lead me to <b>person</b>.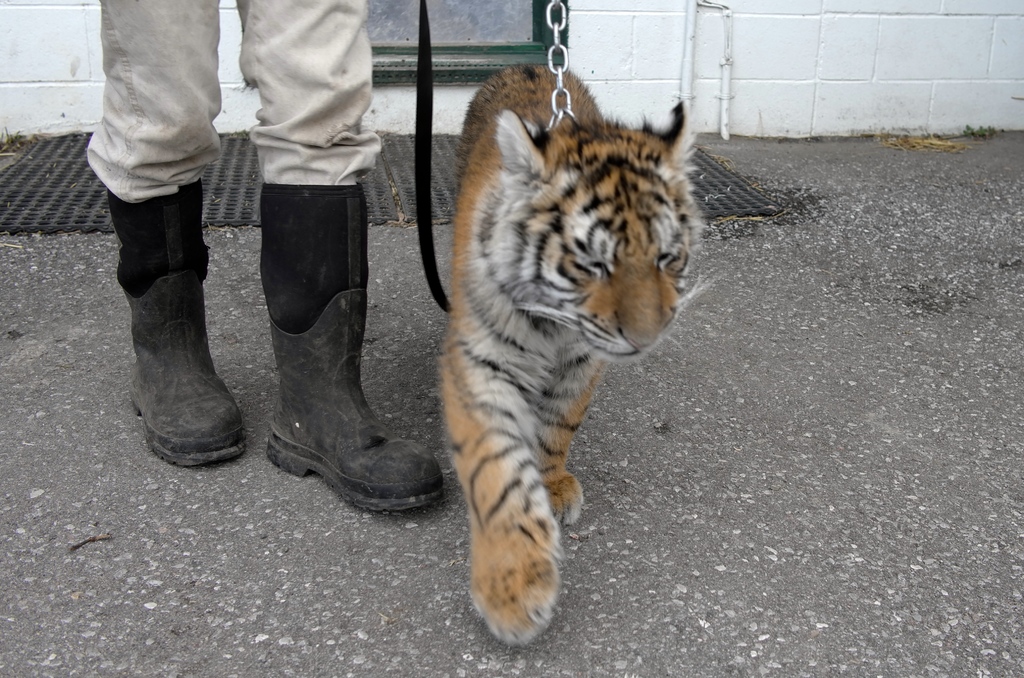
Lead to (x1=76, y1=0, x2=440, y2=517).
